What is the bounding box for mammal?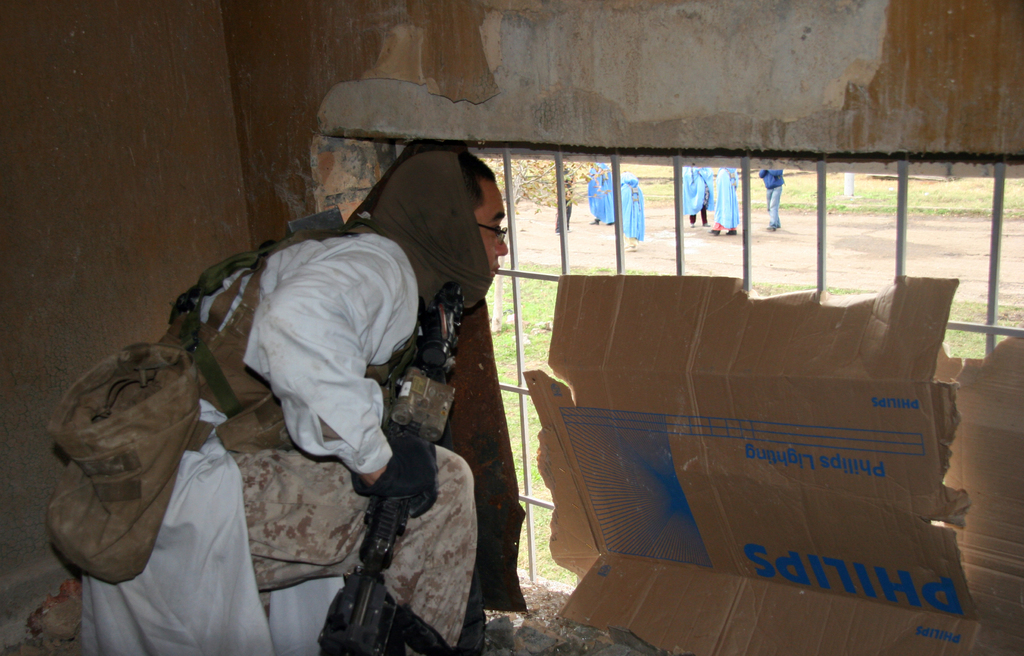
<region>706, 165, 739, 234</region>.
